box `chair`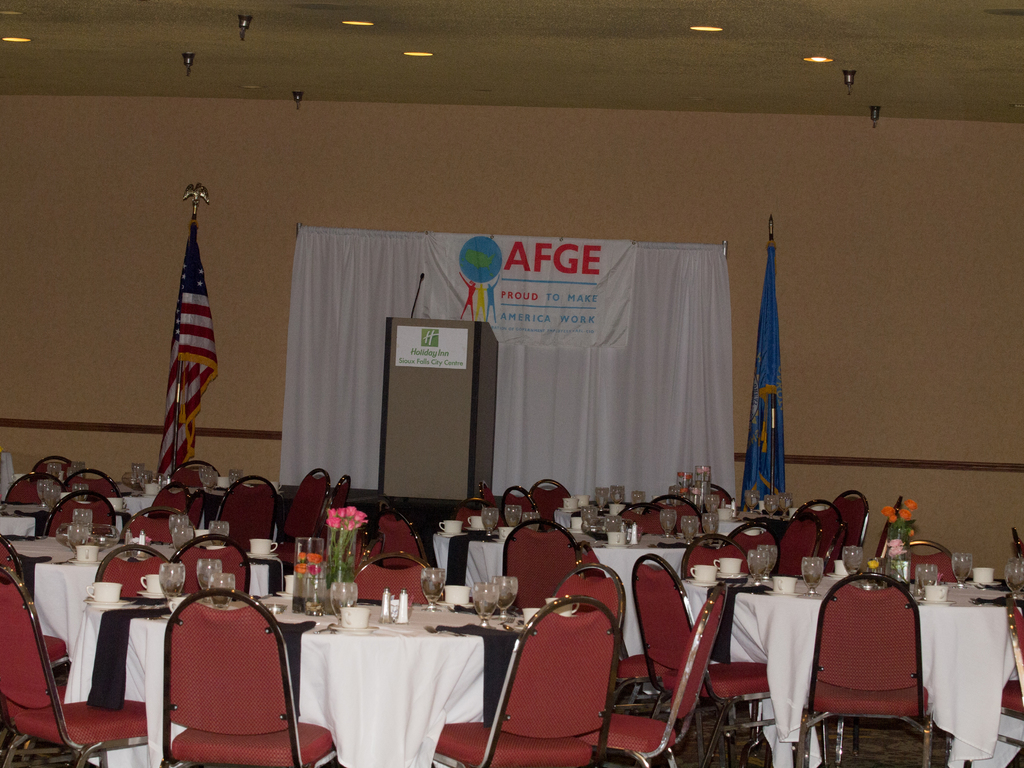
351,553,444,602
